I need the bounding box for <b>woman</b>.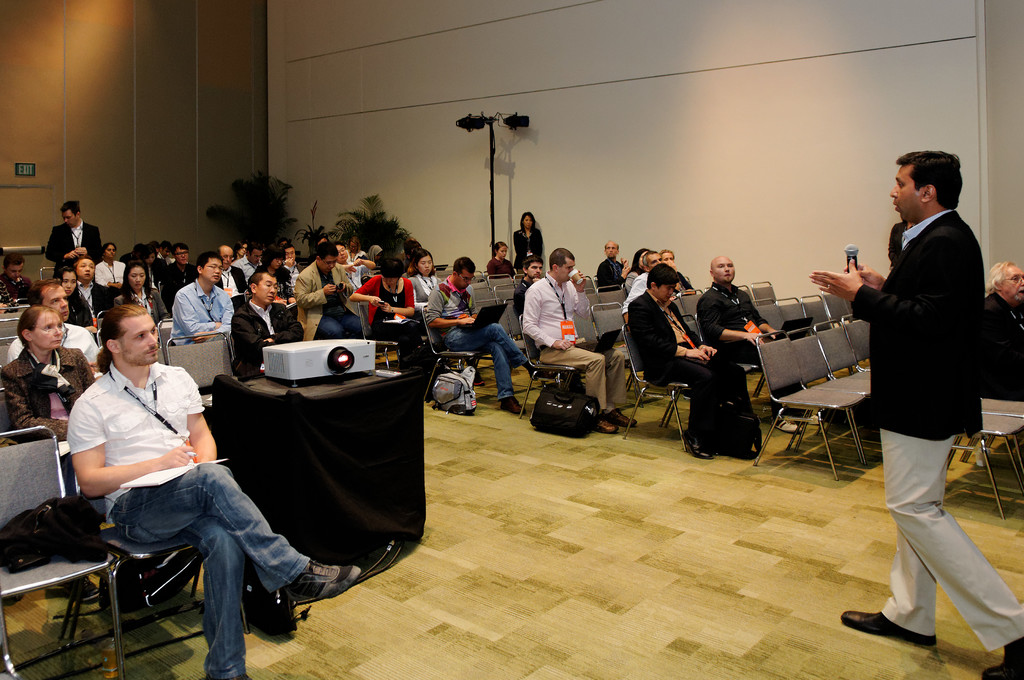
Here it is: (x1=58, y1=266, x2=90, y2=332).
